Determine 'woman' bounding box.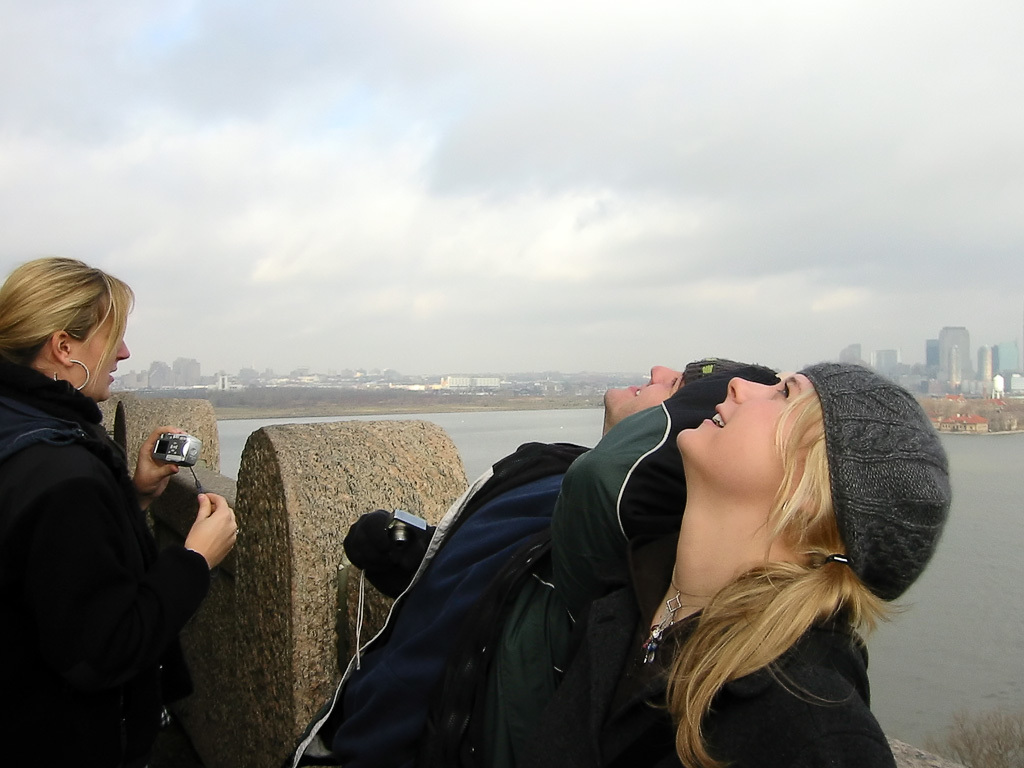
Determined: bbox(566, 355, 947, 728).
